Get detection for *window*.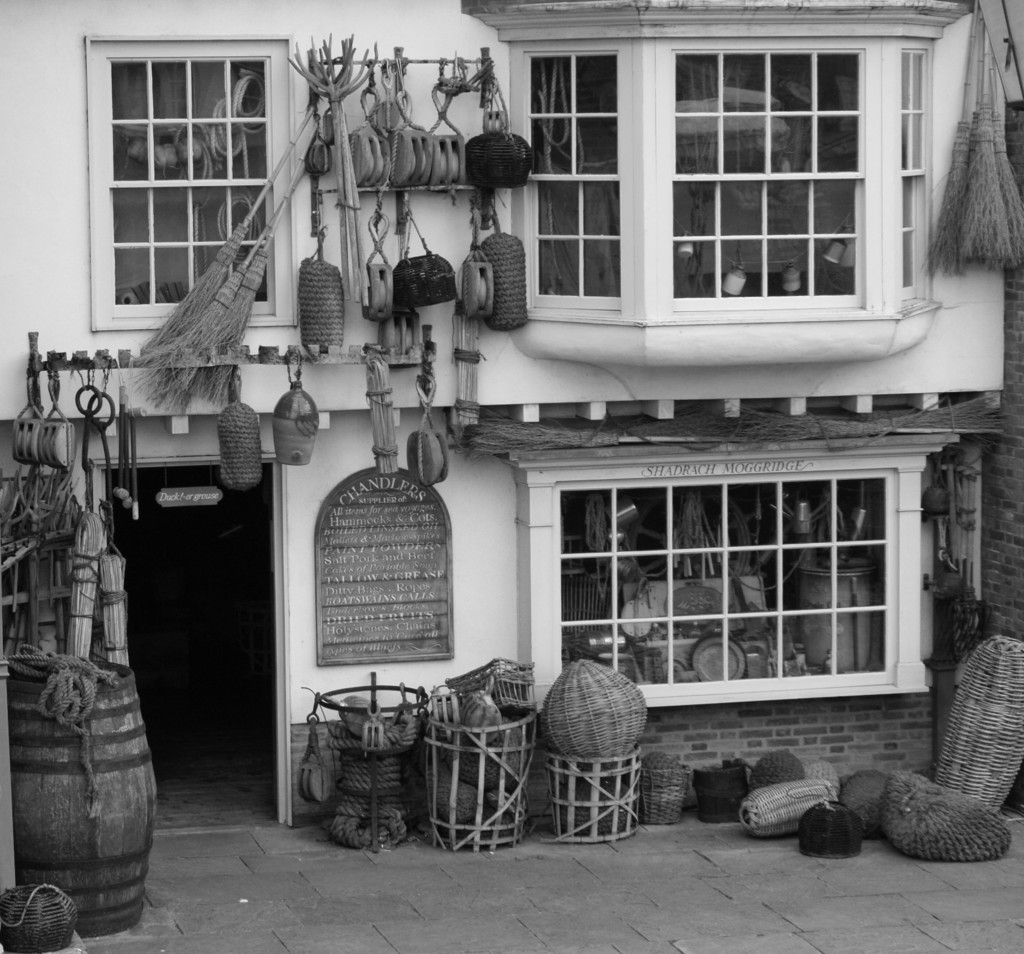
Detection: 500,435,960,713.
